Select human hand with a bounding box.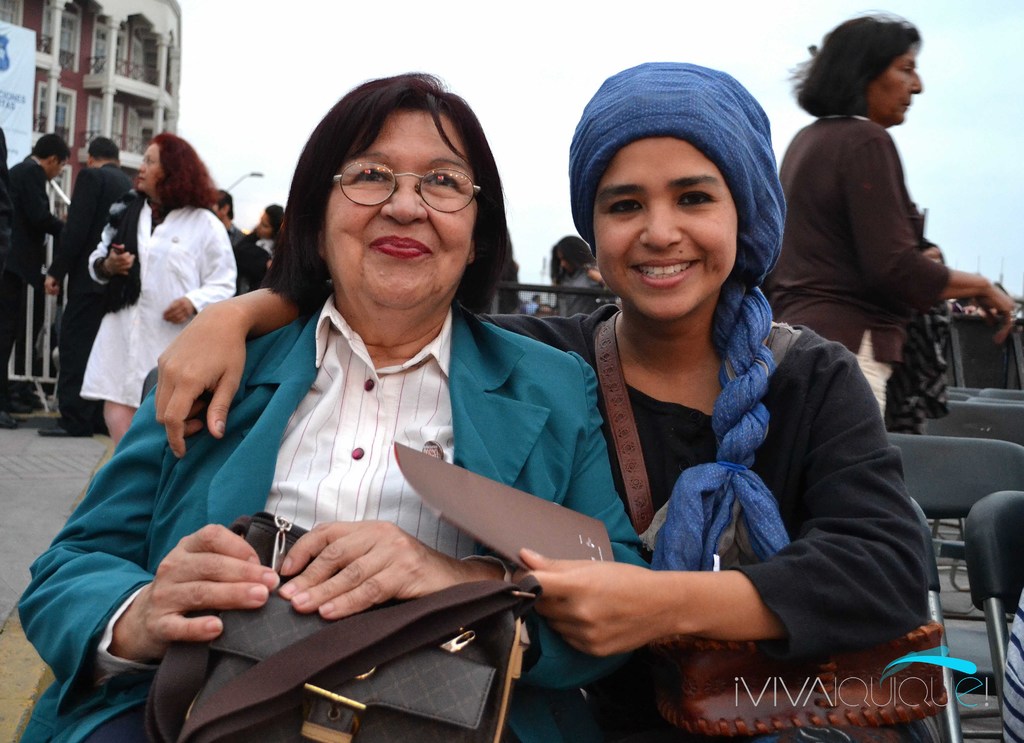
{"left": 159, "top": 292, "right": 196, "bottom": 324}.
